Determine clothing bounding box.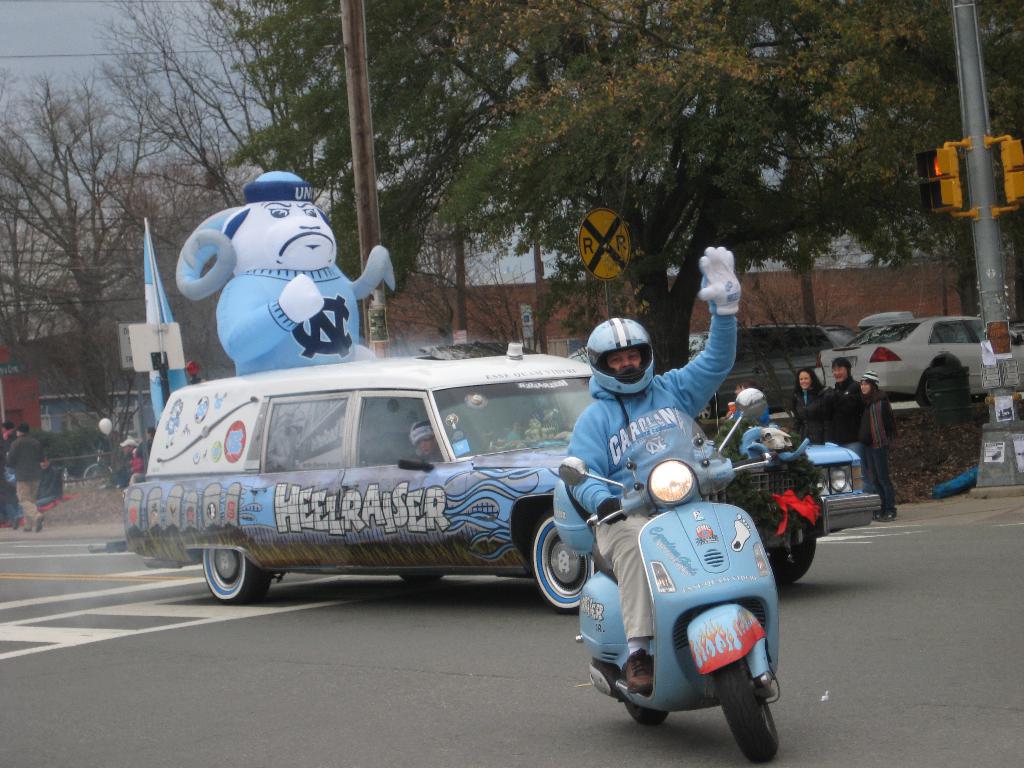
Determined: box=[799, 378, 858, 436].
